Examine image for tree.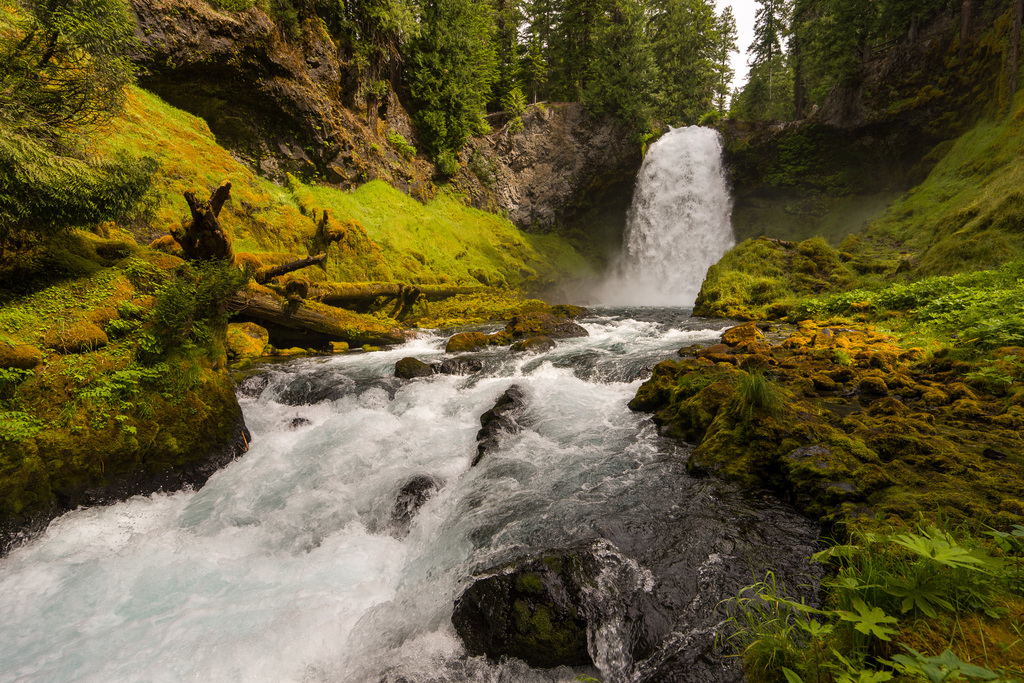
Examination result: (left=630, top=0, right=682, bottom=151).
